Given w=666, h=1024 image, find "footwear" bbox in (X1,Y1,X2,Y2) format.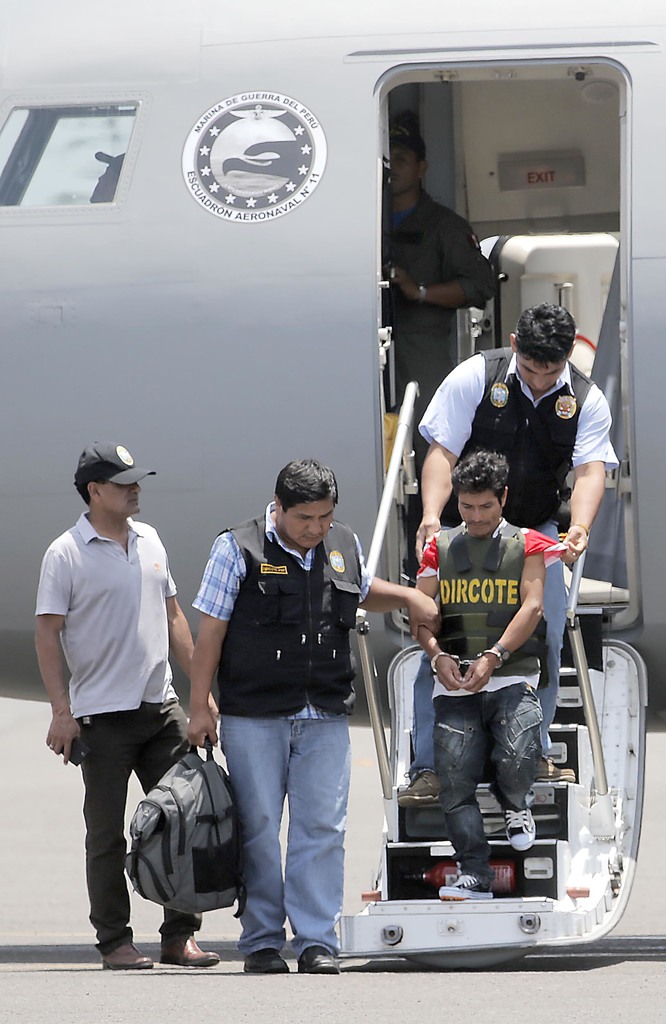
(447,860,484,900).
